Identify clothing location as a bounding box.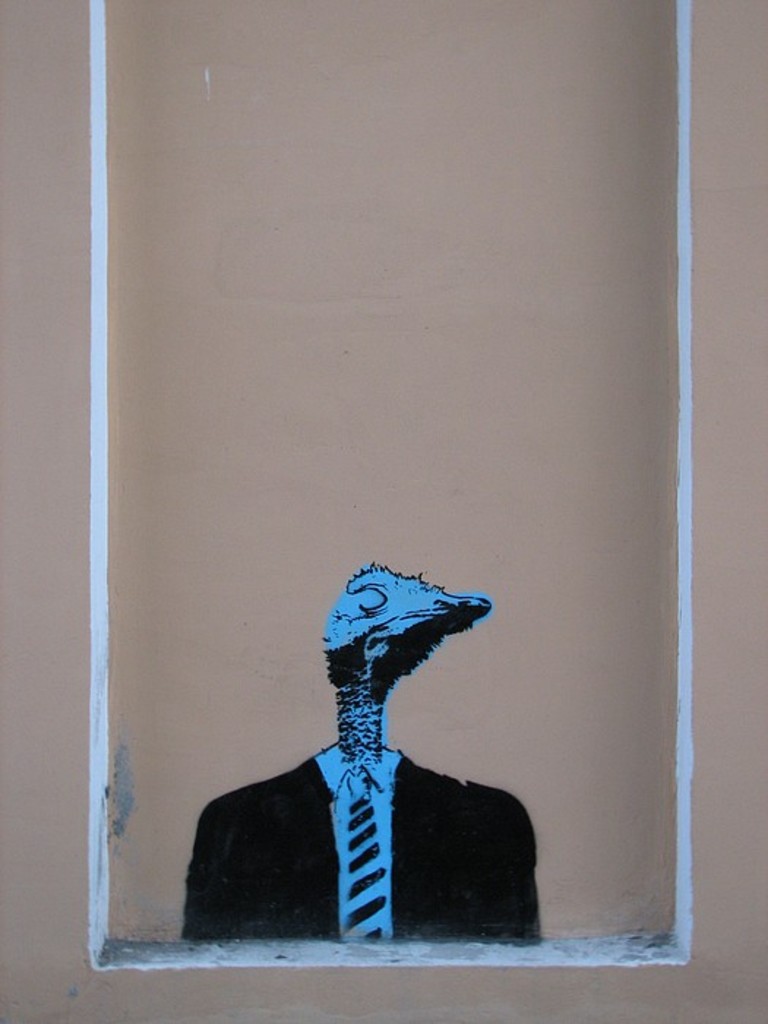
<bbox>181, 748, 541, 945</bbox>.
